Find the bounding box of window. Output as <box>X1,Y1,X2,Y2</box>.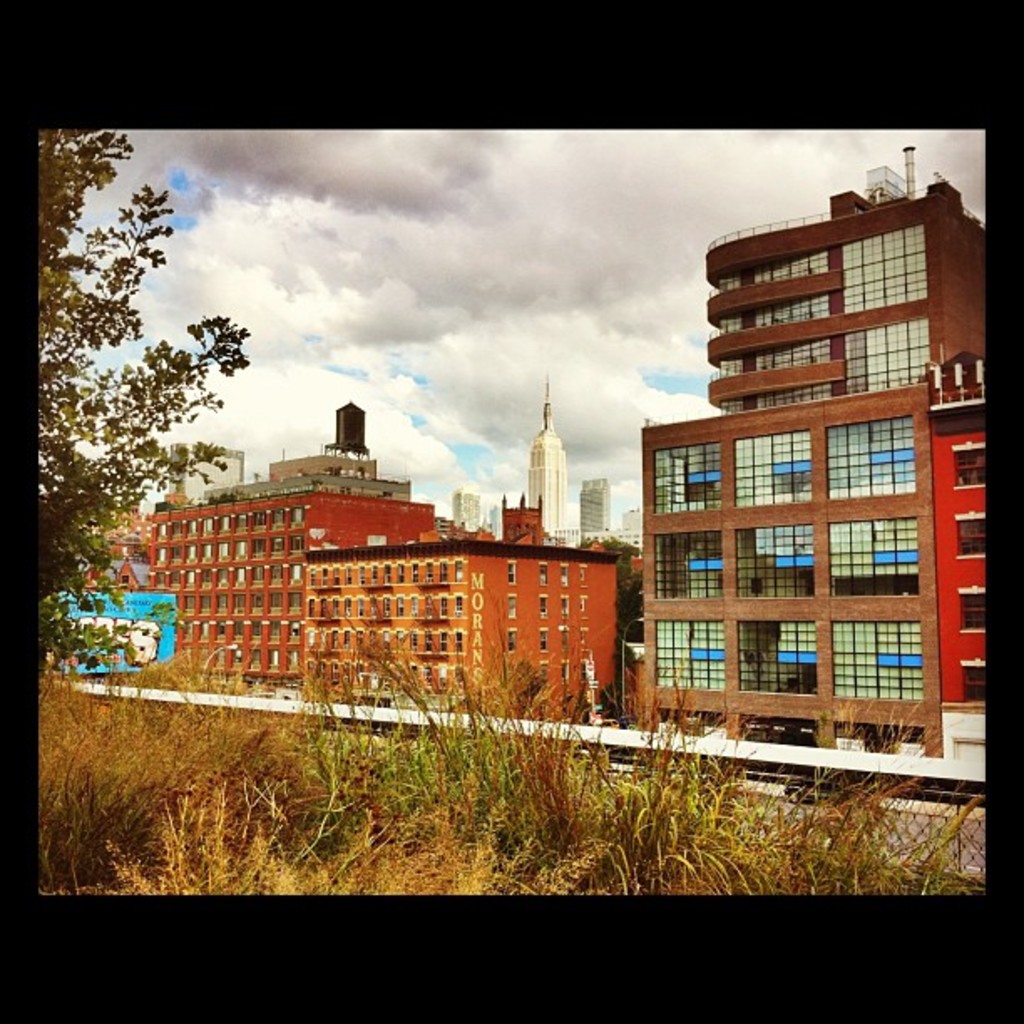
<box>954,443,994,492</box>.
